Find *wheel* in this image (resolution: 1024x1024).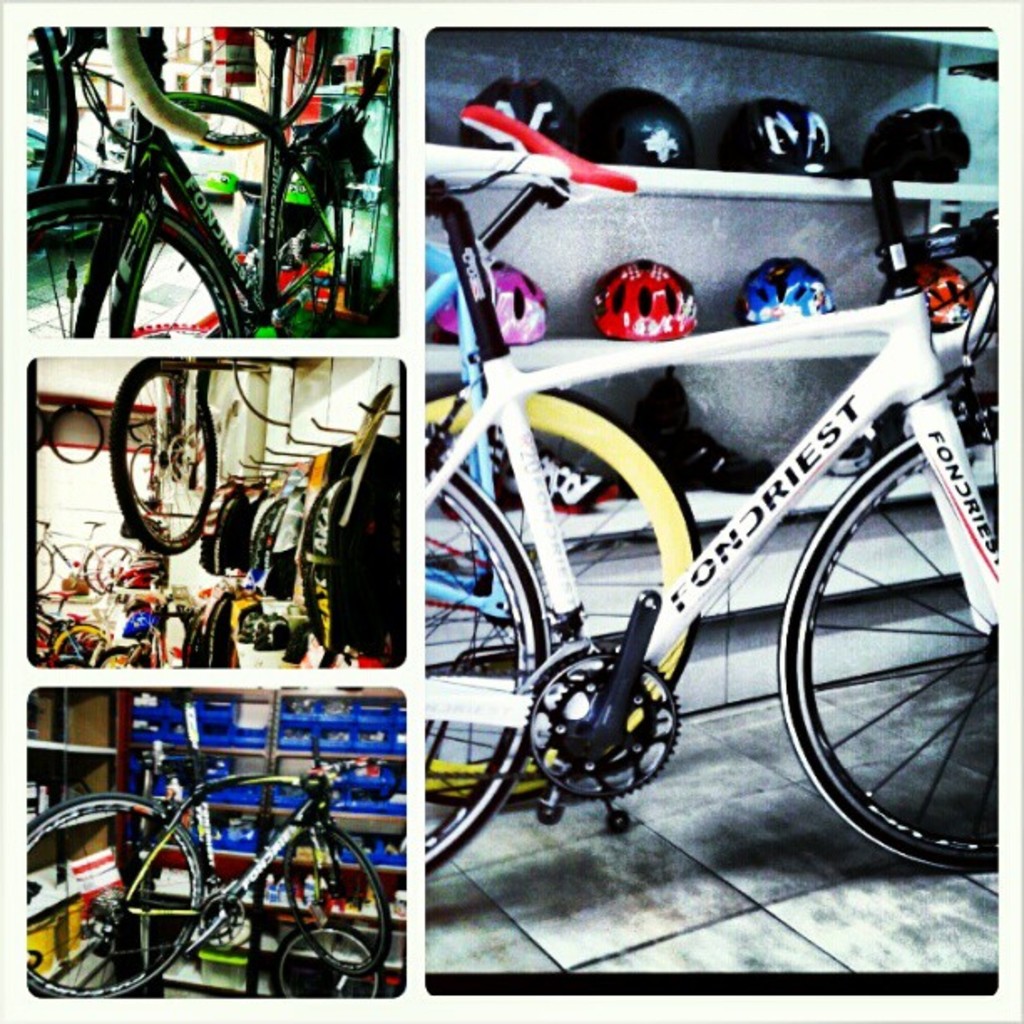
bbox=(45, 408, 107, 460).
